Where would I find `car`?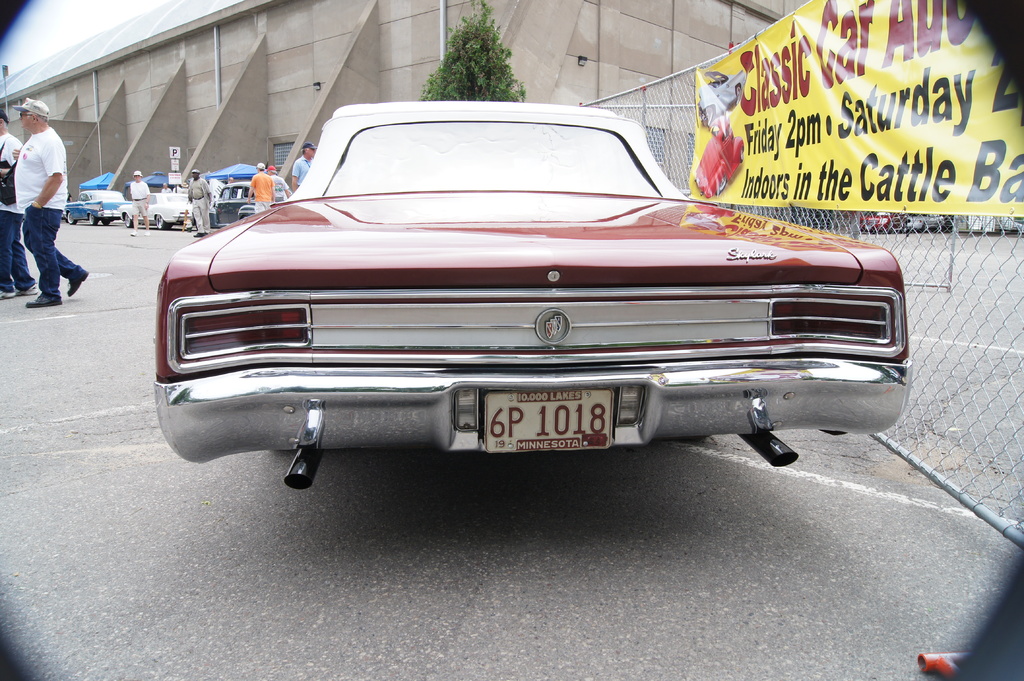
At (left=53, top=180, right=140, bottom=224).
